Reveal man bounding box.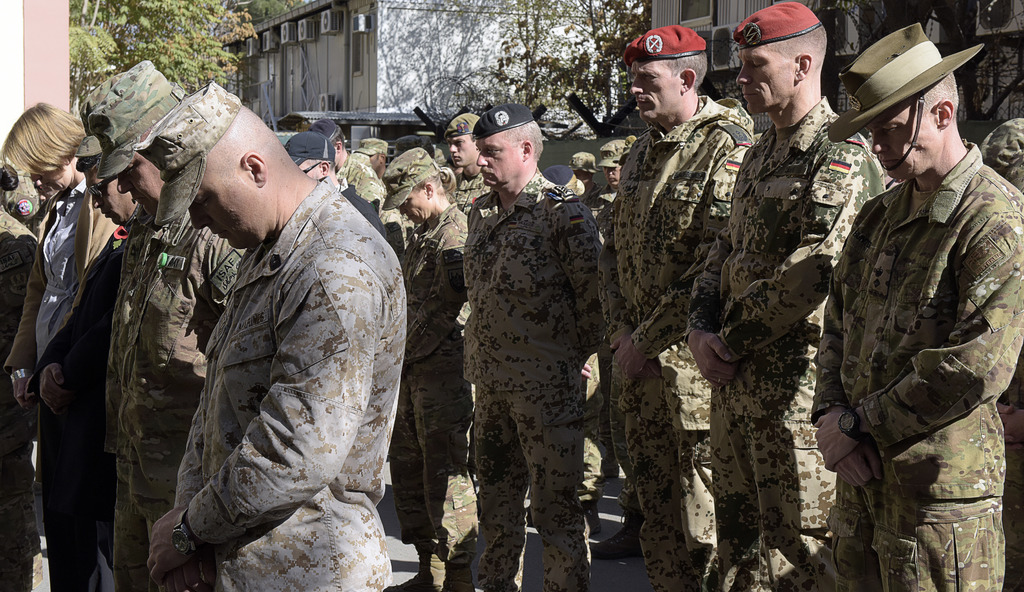
Revealed: x1=24, y1=134, x2=138, y2=591.
